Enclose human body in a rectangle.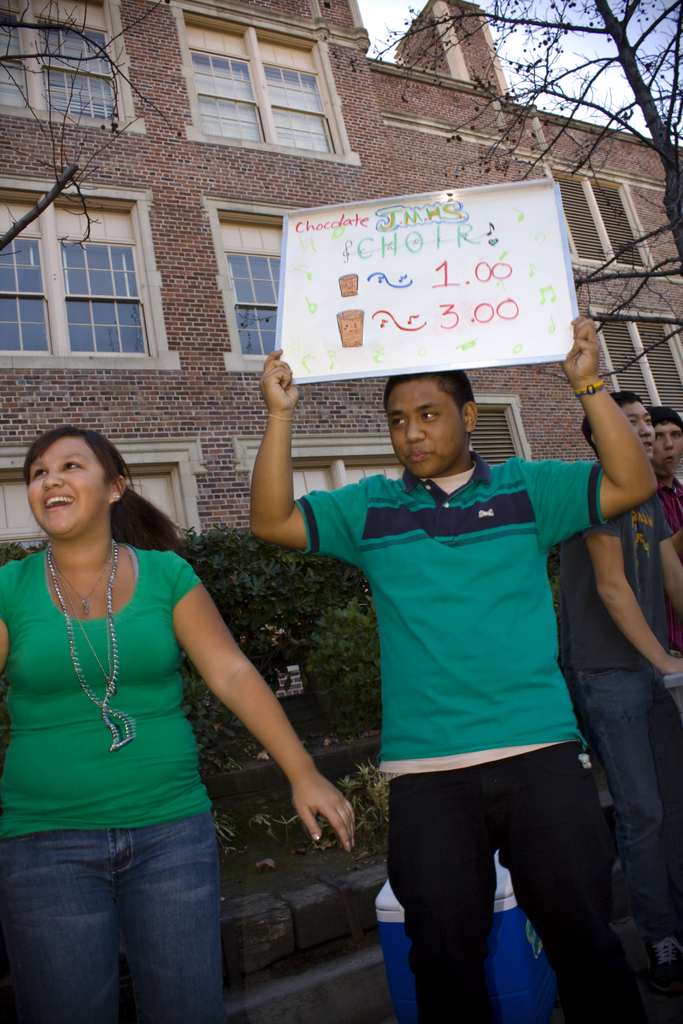
(0,545,358,1023).
